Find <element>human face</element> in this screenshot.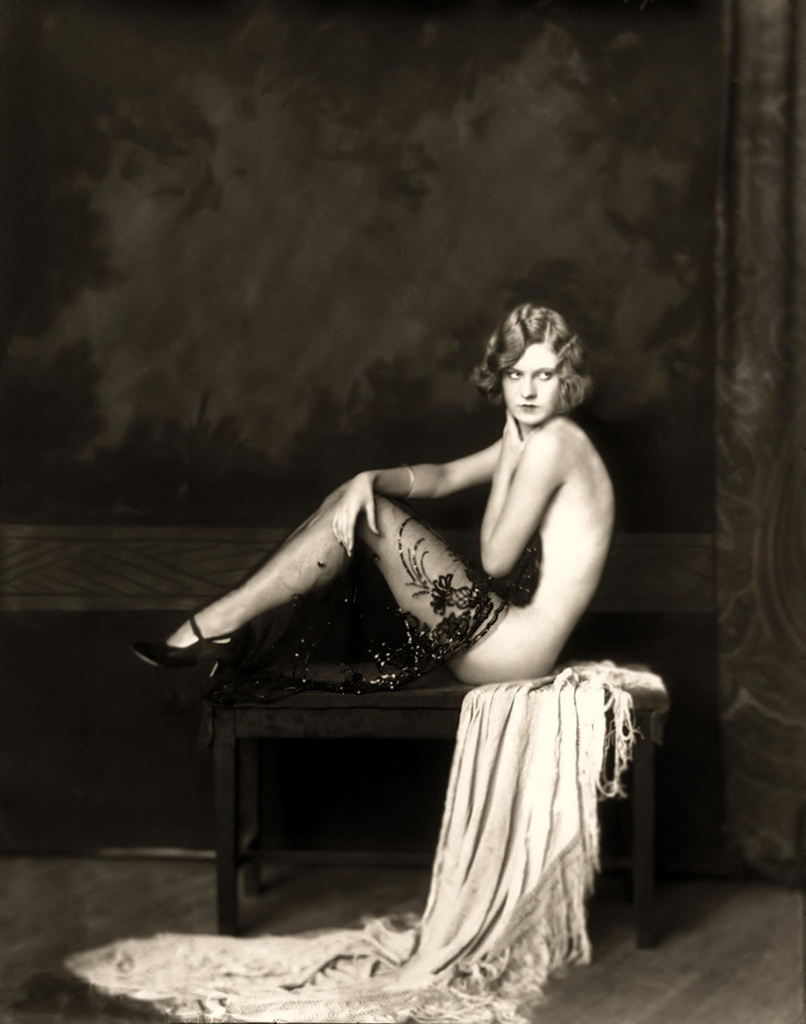
The bounding box for <element>human face</element> is {"x1": 500, "y1": 337, "x2": 564, "y2": 429}.
